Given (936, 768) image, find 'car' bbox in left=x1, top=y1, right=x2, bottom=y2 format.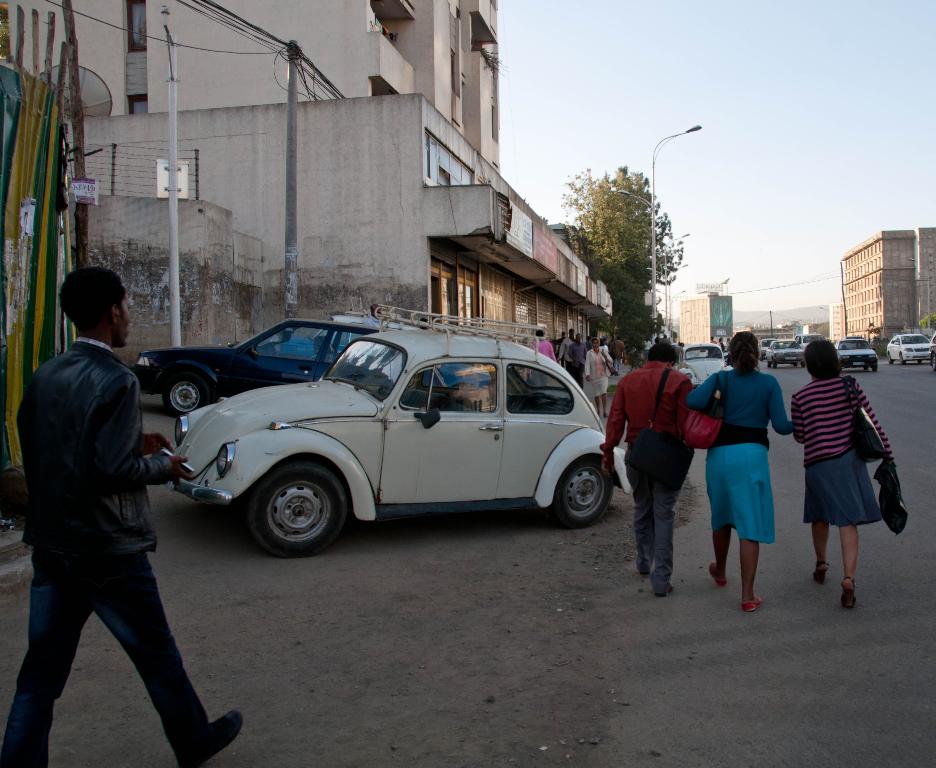
left=164, top=304, right=629, bottom=566.
